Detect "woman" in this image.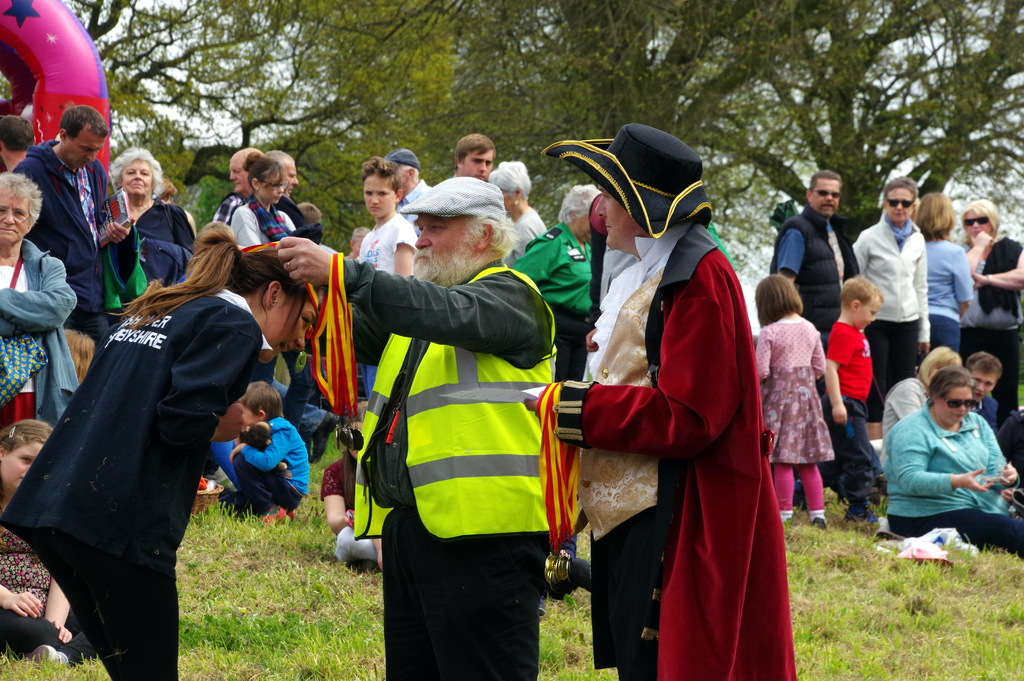
Detection: <region>0, 175, 83, 443</region>.
